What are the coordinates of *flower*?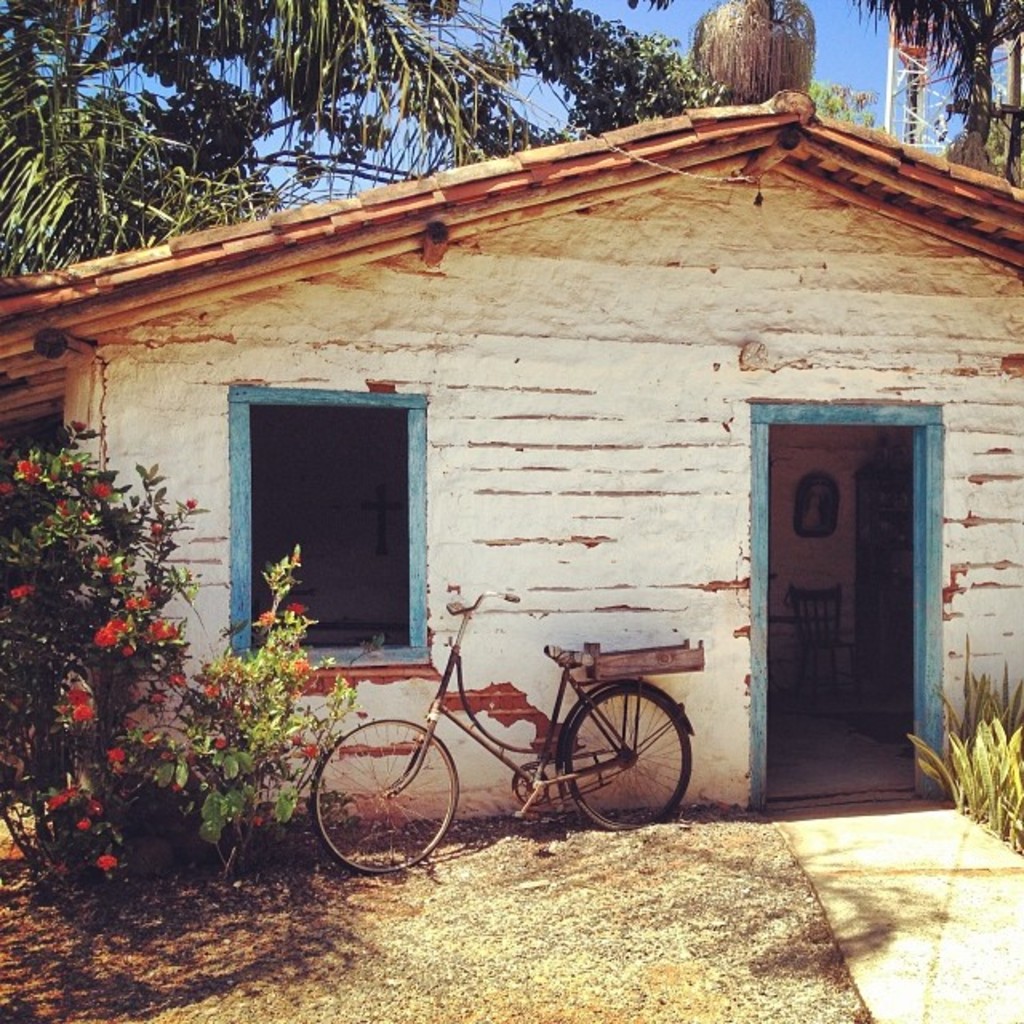
bbox=(251, 611, 269, 630).
